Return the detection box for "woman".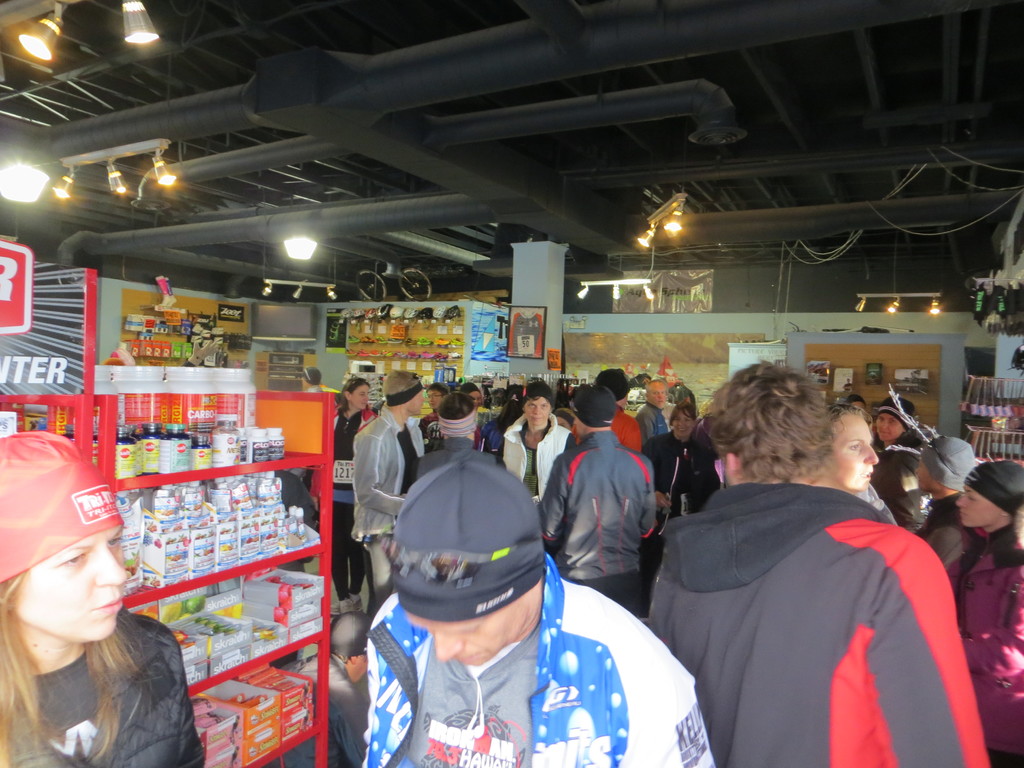
select_region(0, 433, 198, 767).
